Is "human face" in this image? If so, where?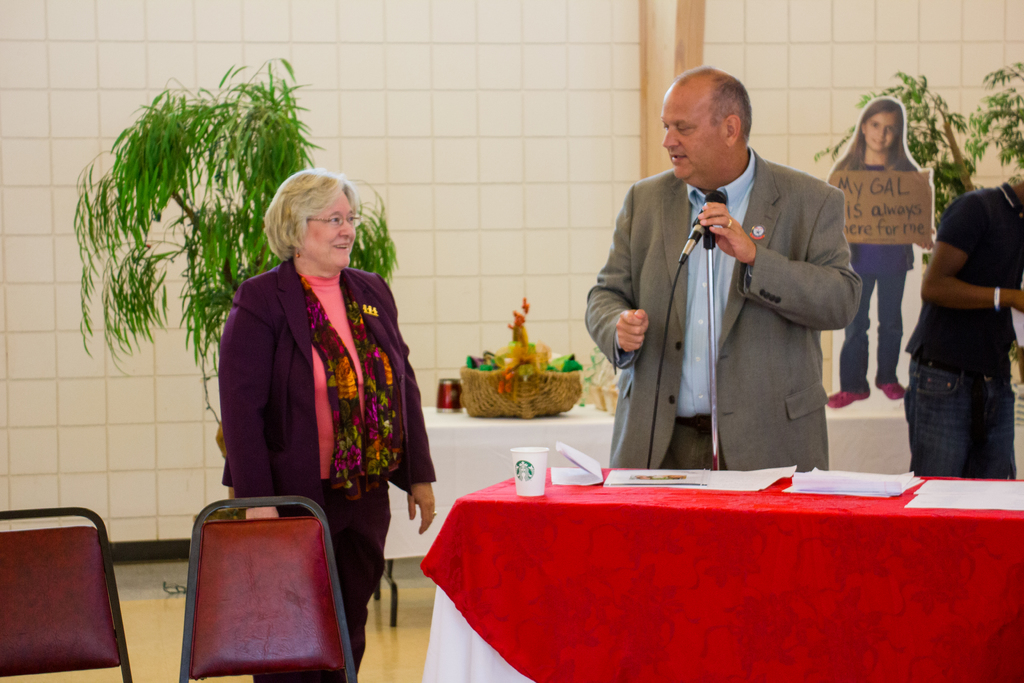
Yes, at x1=861, y1=114, x2=899, y2=155.
